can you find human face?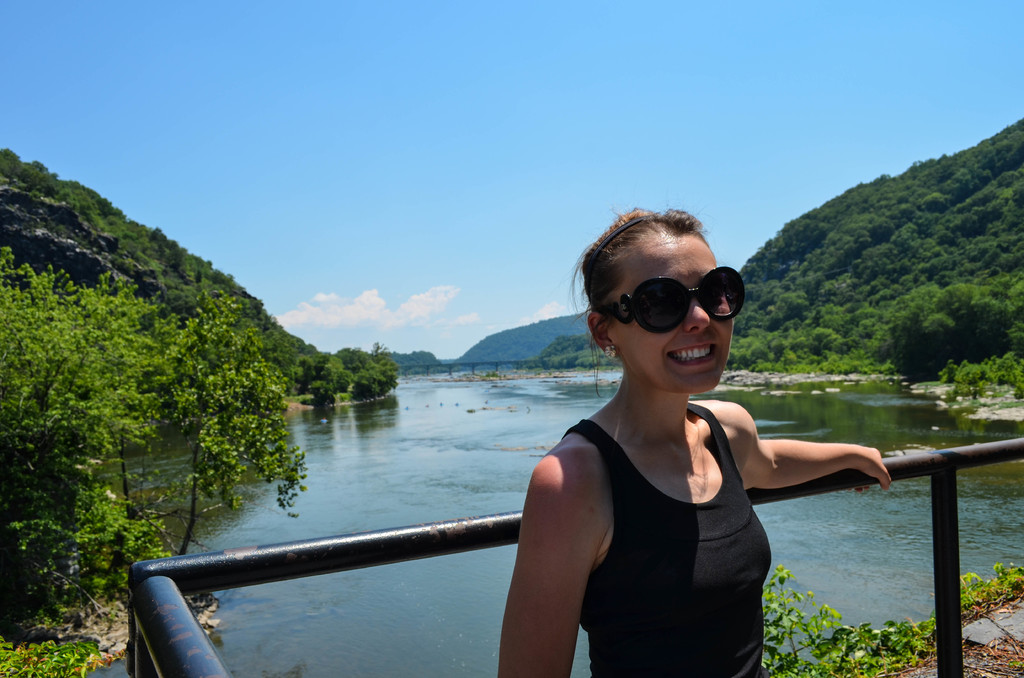
Yes, bounding box: 609, 231, 737, 399.
